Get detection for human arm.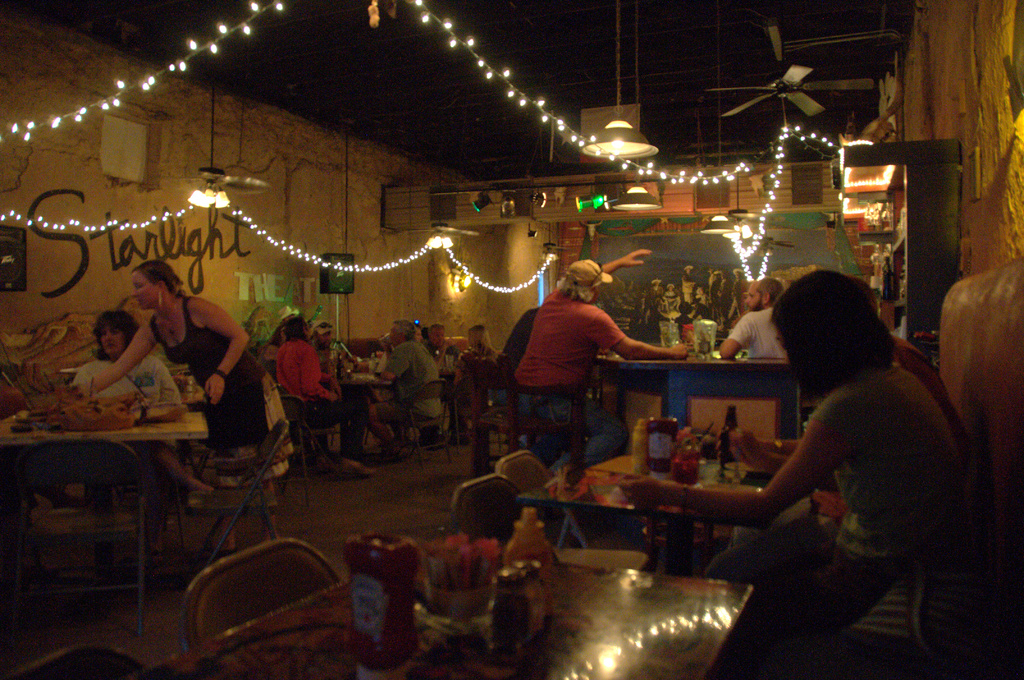
Detection: box(74, 313, 158, 400).
